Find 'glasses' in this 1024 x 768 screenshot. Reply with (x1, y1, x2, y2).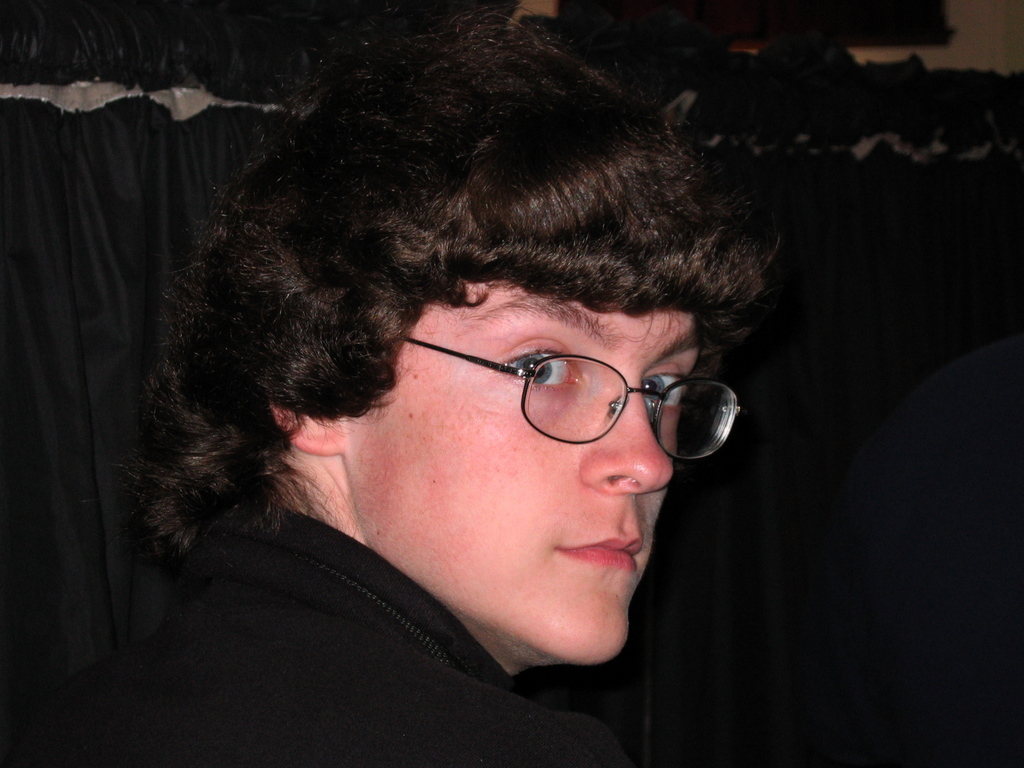
(392, 313, 751, 472).
